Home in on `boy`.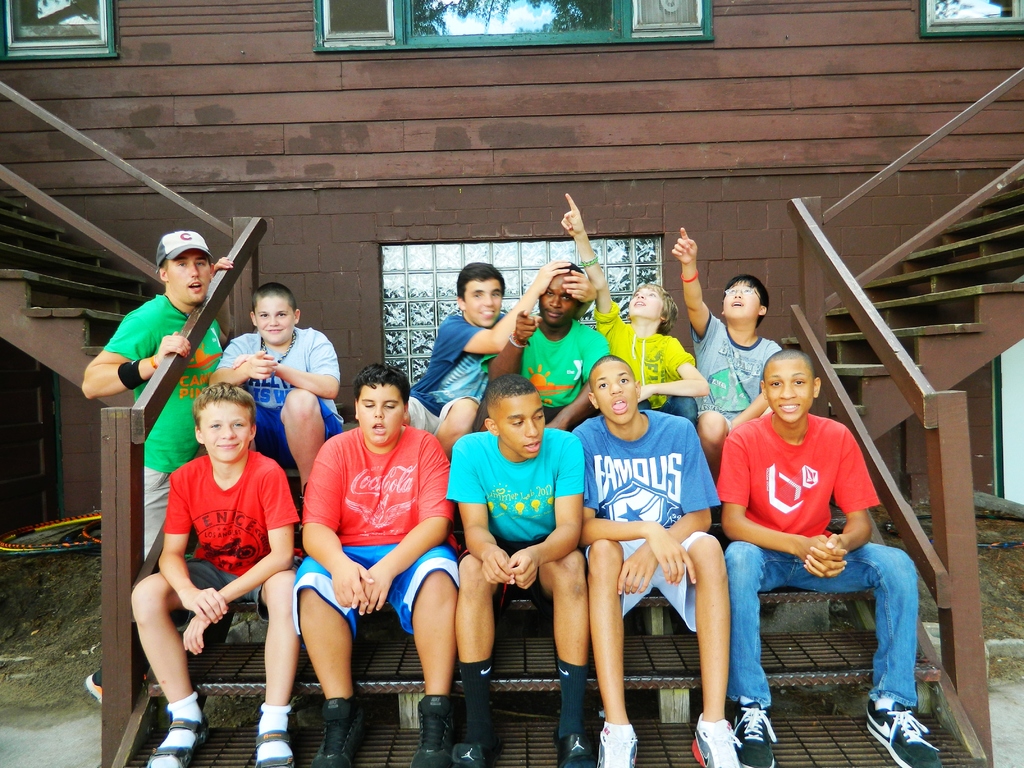
Homed in at rect(132, 375, 310, 736).
